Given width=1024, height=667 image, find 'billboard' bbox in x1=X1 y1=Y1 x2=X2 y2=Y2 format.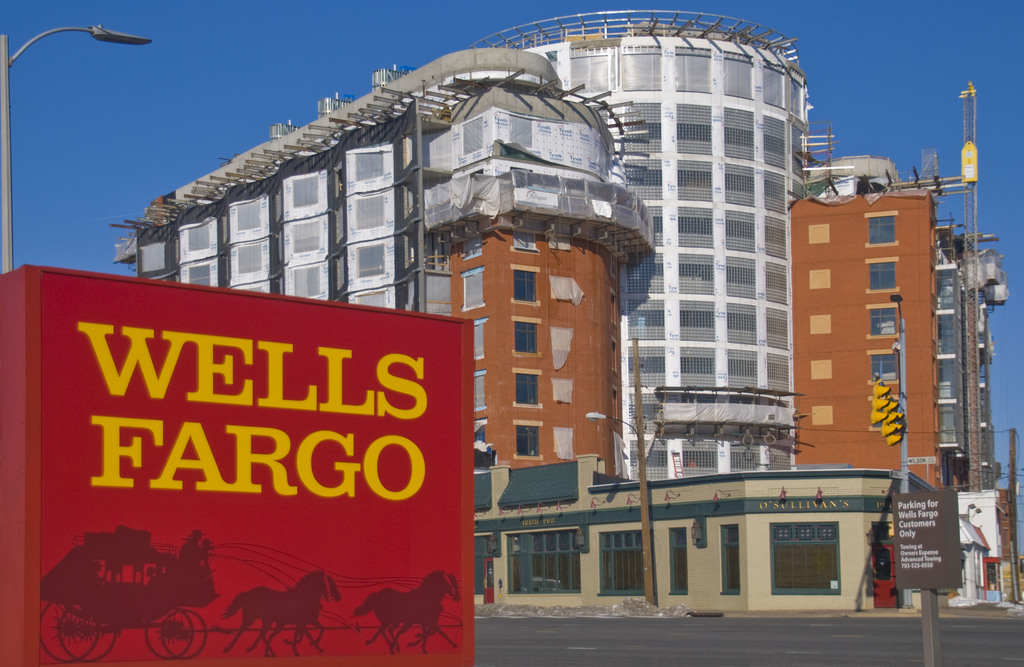
x1=0 y1=261 x2=475 y2=665.
